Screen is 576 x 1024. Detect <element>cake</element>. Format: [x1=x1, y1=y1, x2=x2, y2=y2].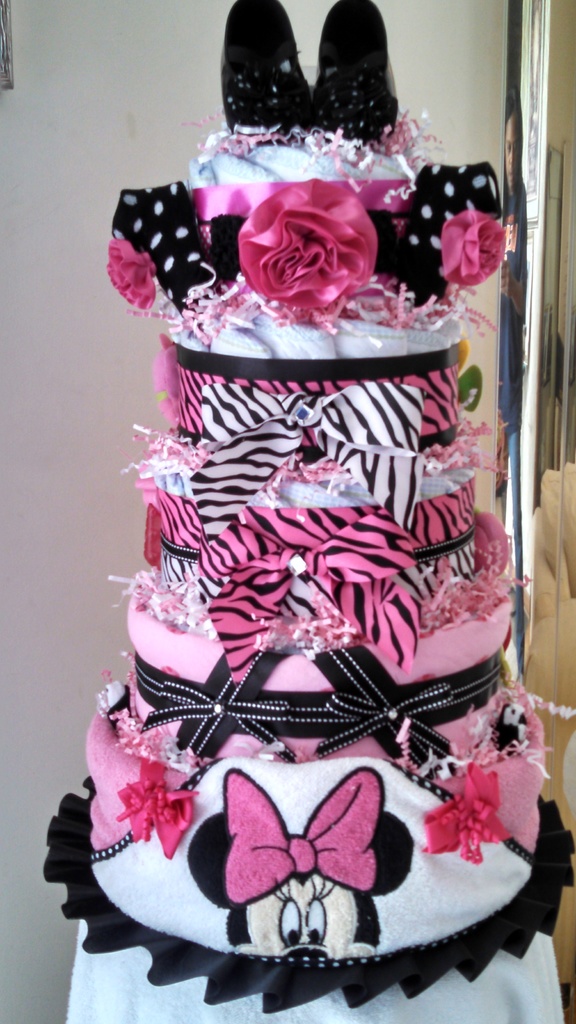
[x1=41, y1=0, x2=575, y2=1017].
